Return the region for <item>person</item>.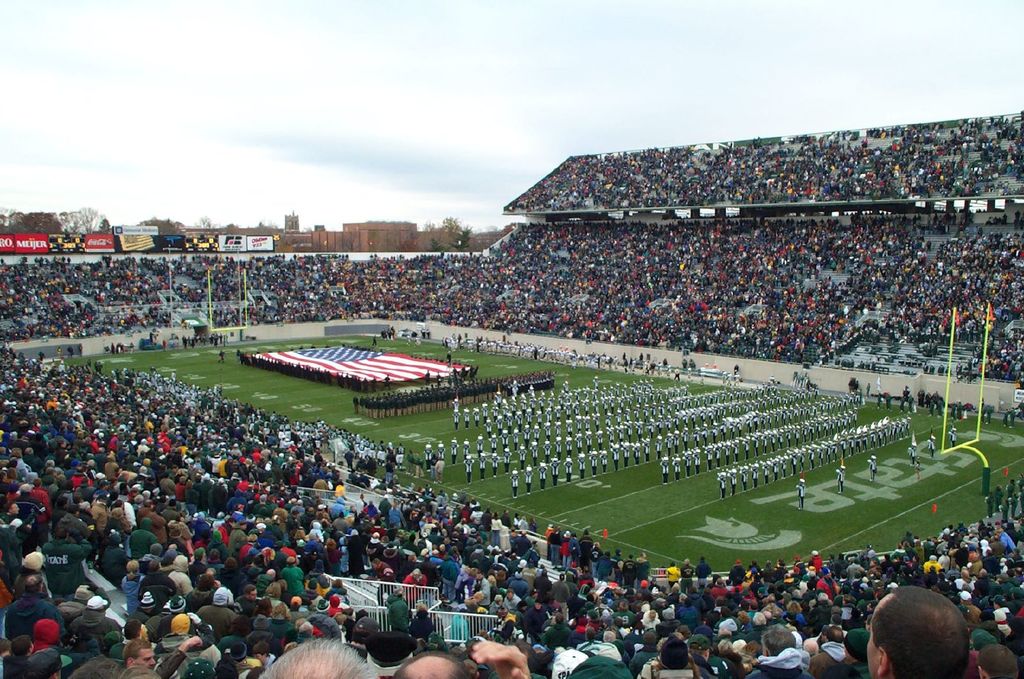
(868, 422, 882, 451).
